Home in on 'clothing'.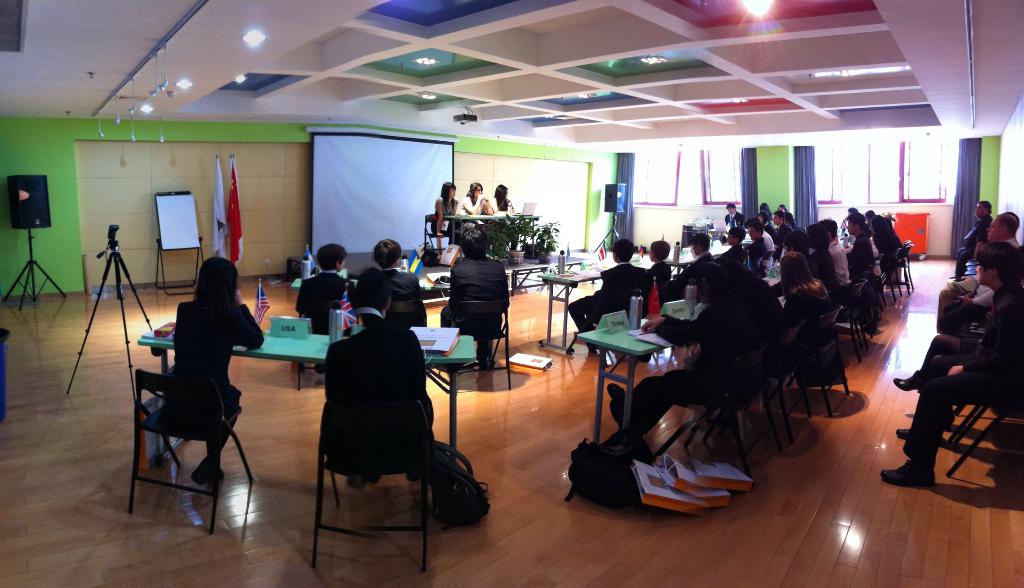
Homed in at detection(762, 227, 771, 257).
